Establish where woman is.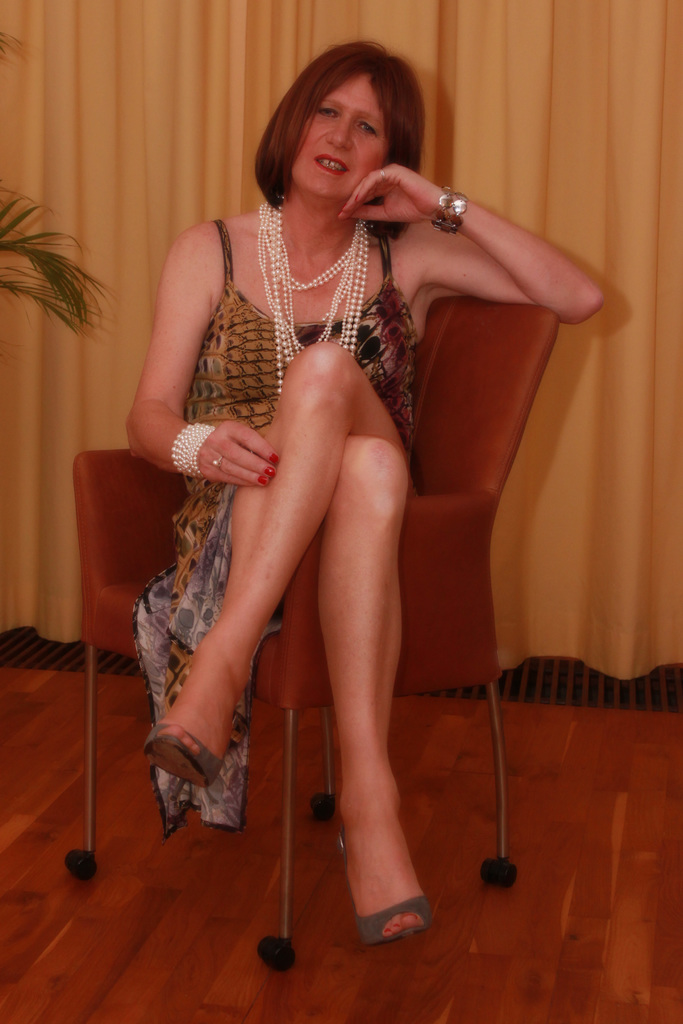
Established at 111/45/555/904.
